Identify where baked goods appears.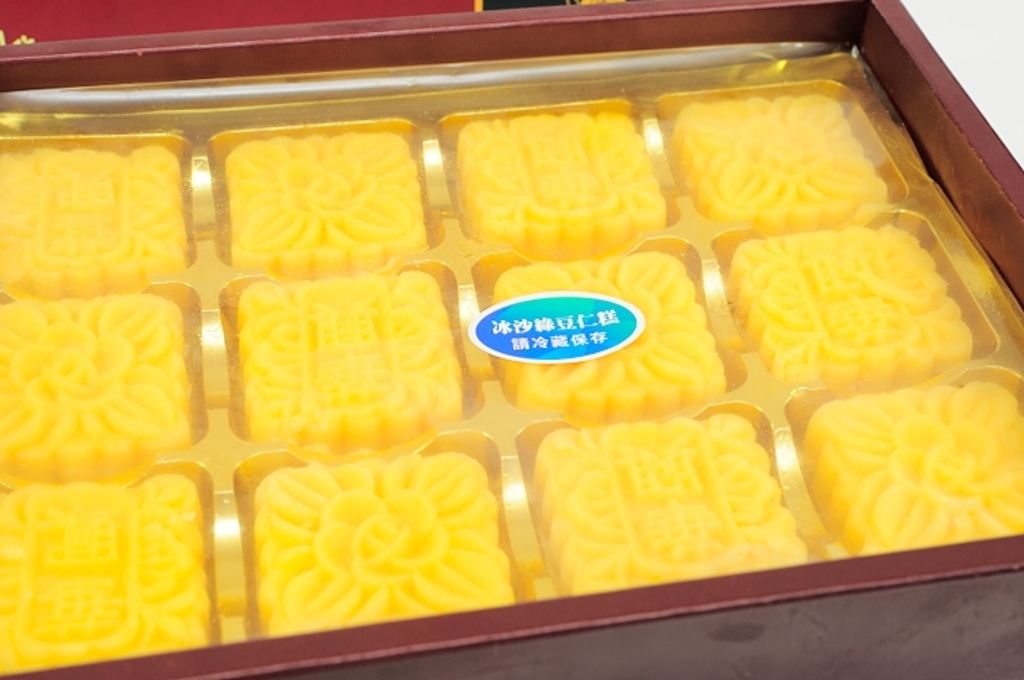
Appears at region(797, 380, 1023, 556).
